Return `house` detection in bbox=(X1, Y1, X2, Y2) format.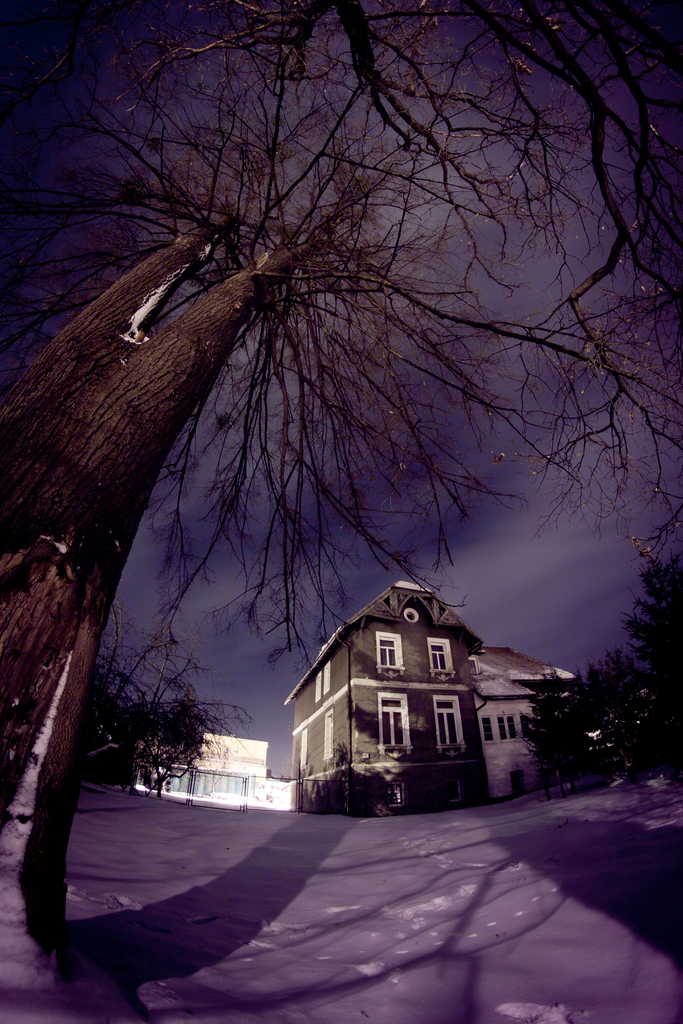
bbox=(279, 579, 580, 813).
